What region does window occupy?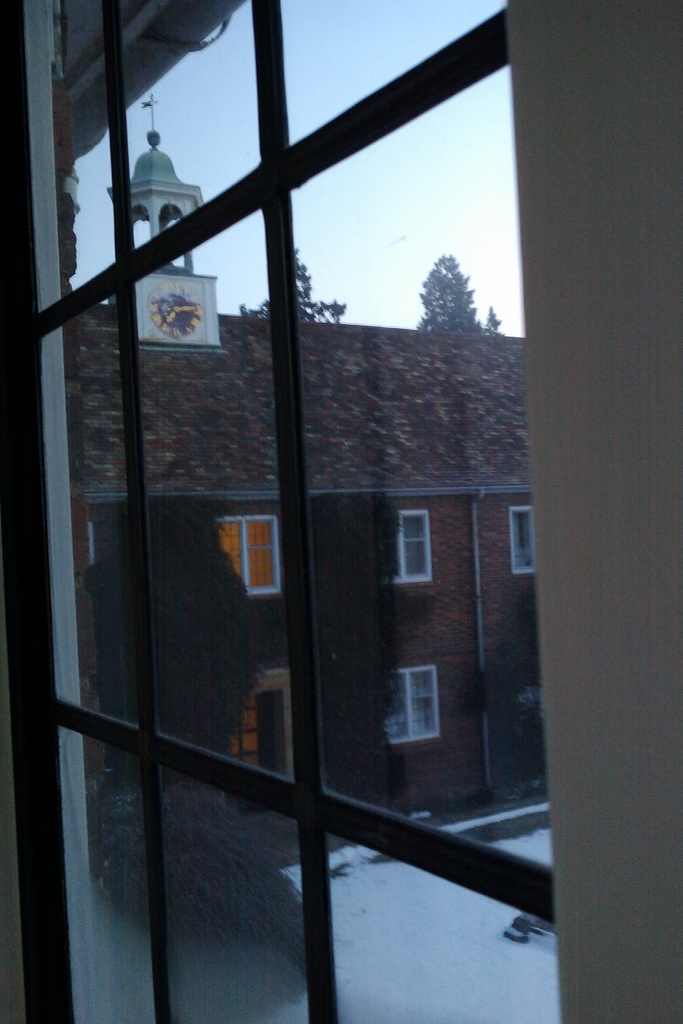
select_region(226, 662, 315, 792).
